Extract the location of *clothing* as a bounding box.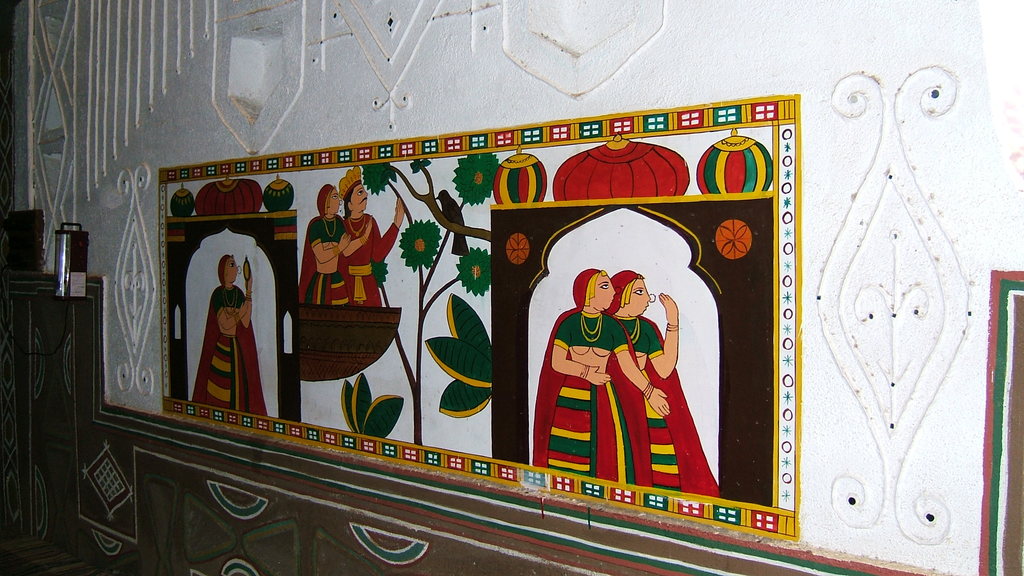
[339, 211, 399, 303].
